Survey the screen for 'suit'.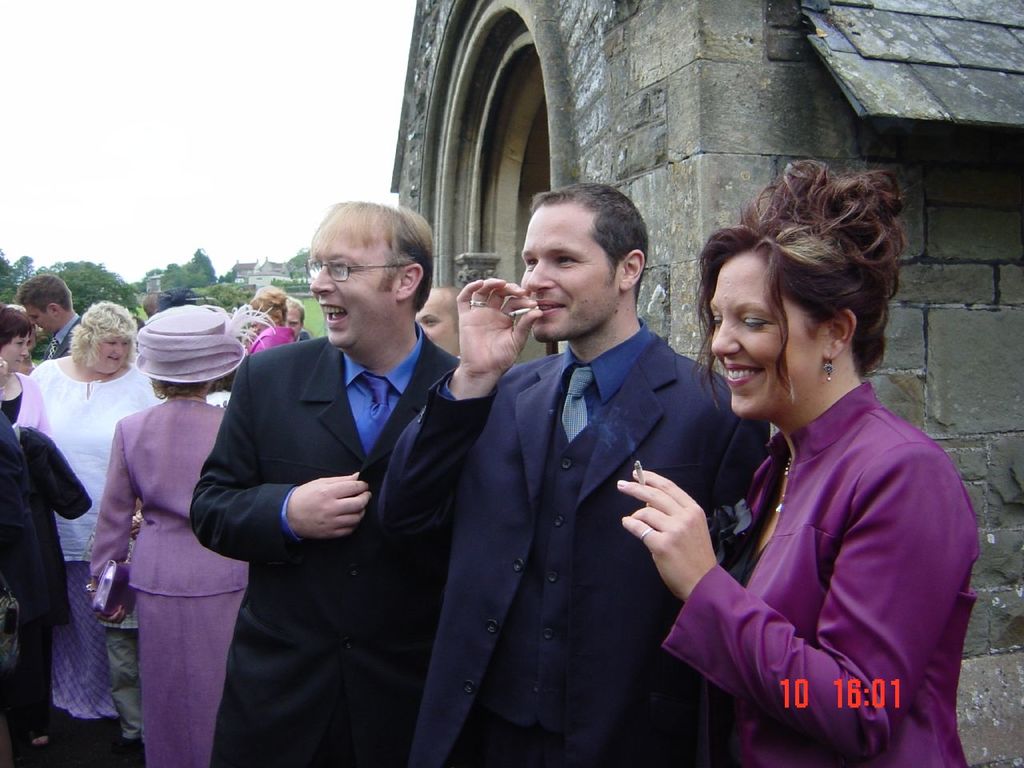
Survey found: [x1=182, y1=226, x2=480, y2=745].
